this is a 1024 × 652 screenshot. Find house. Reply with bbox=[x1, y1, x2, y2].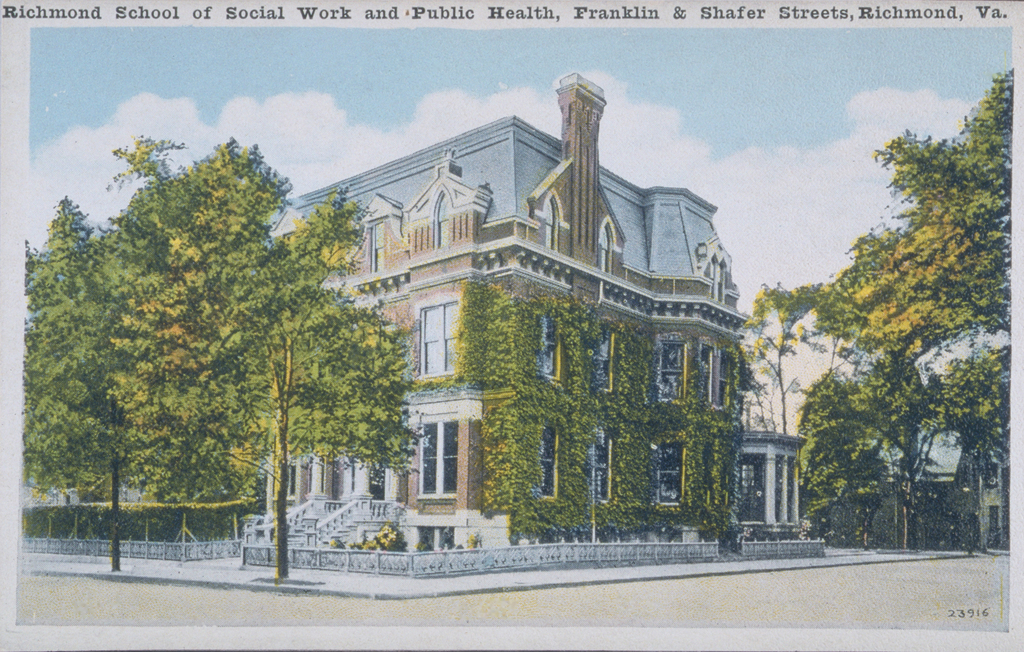
bbox=[883, 426, 1023, 557].
